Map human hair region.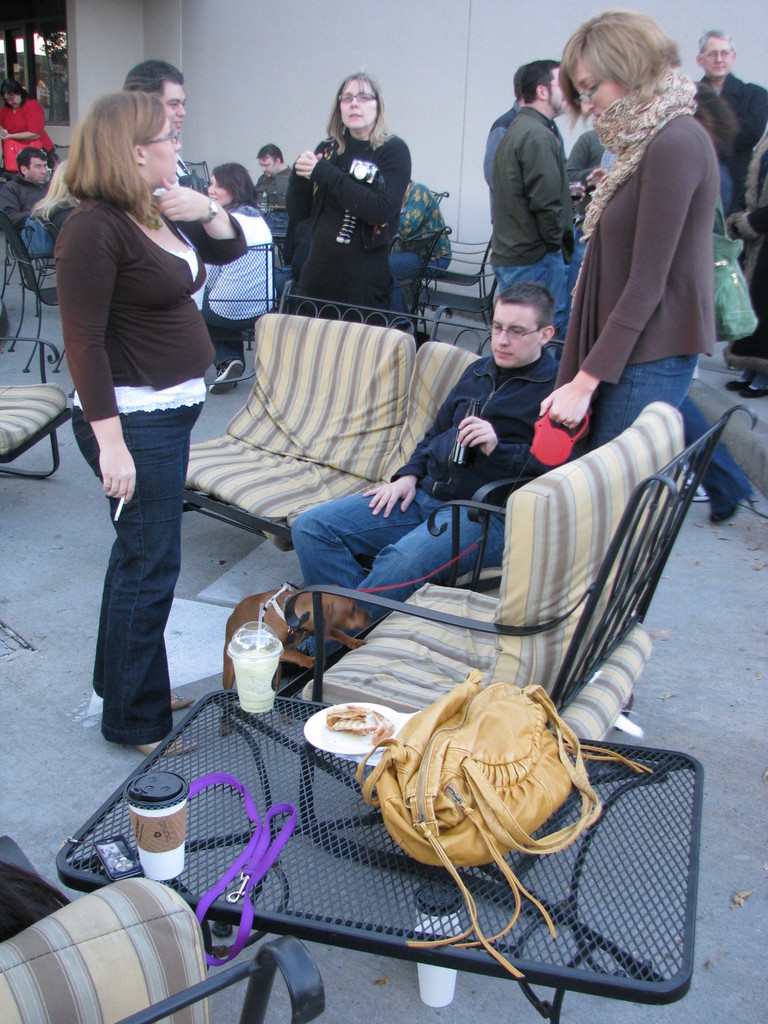
Mapped to (493, 273, 558, 331).
